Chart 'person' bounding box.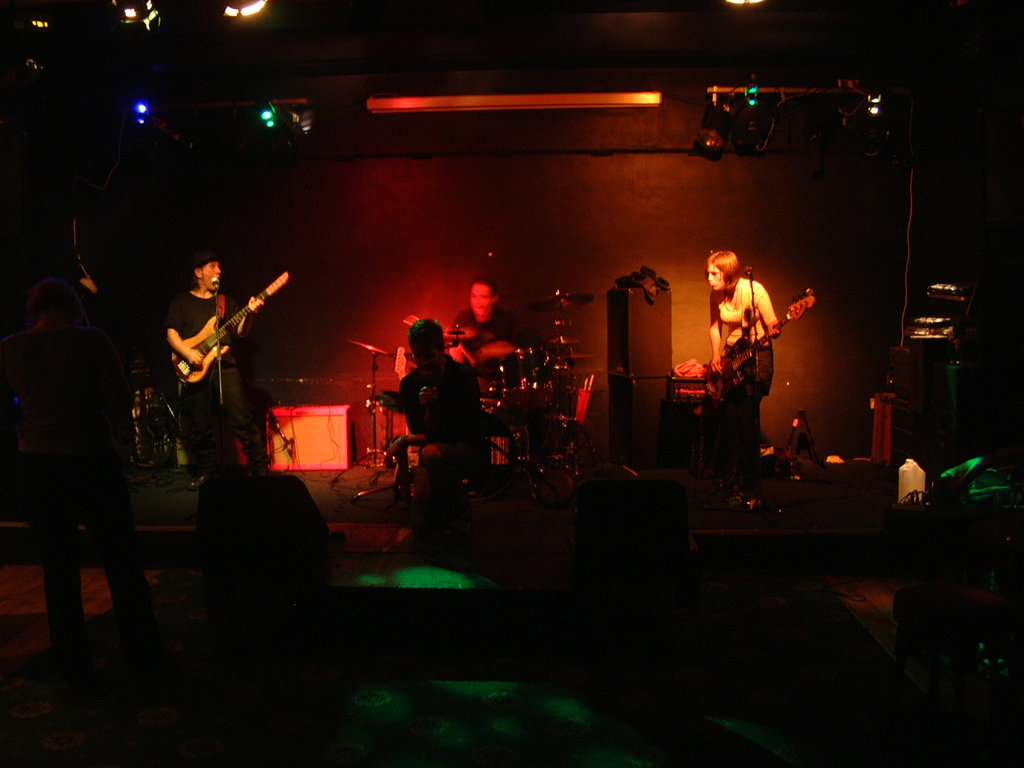
Charted: {"left": 379, "top": 324, "right": 490, "bottom": 542}.
